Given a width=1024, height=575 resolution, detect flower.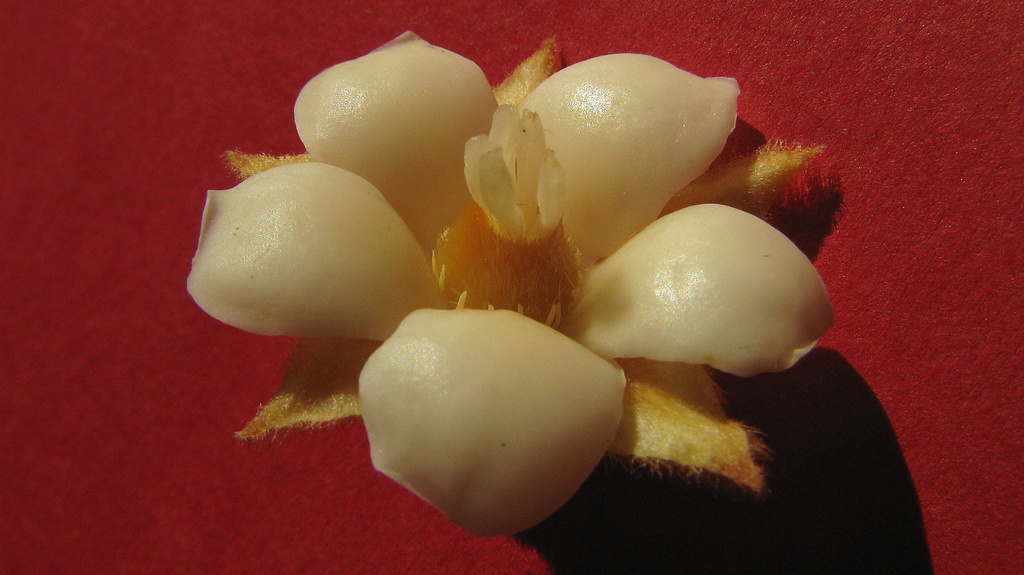
box=[147, 26, 760, 533].
